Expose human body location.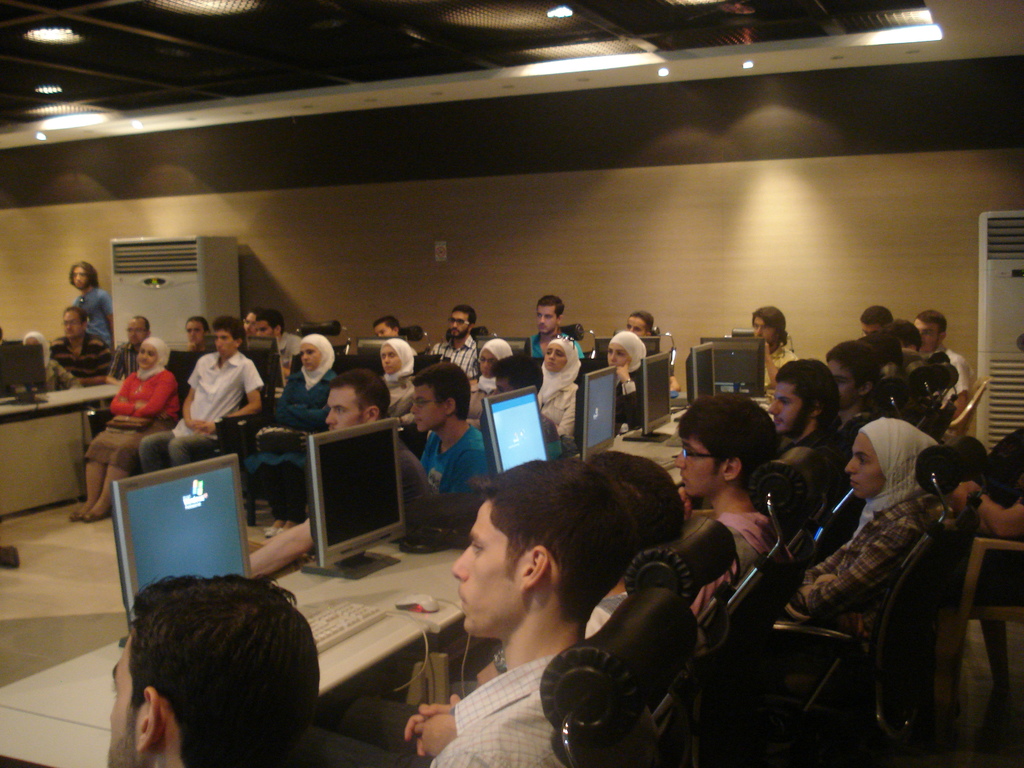
Exposed at {"x1": 65, "y1": 338, "x2": 179, "y2": 522}.
